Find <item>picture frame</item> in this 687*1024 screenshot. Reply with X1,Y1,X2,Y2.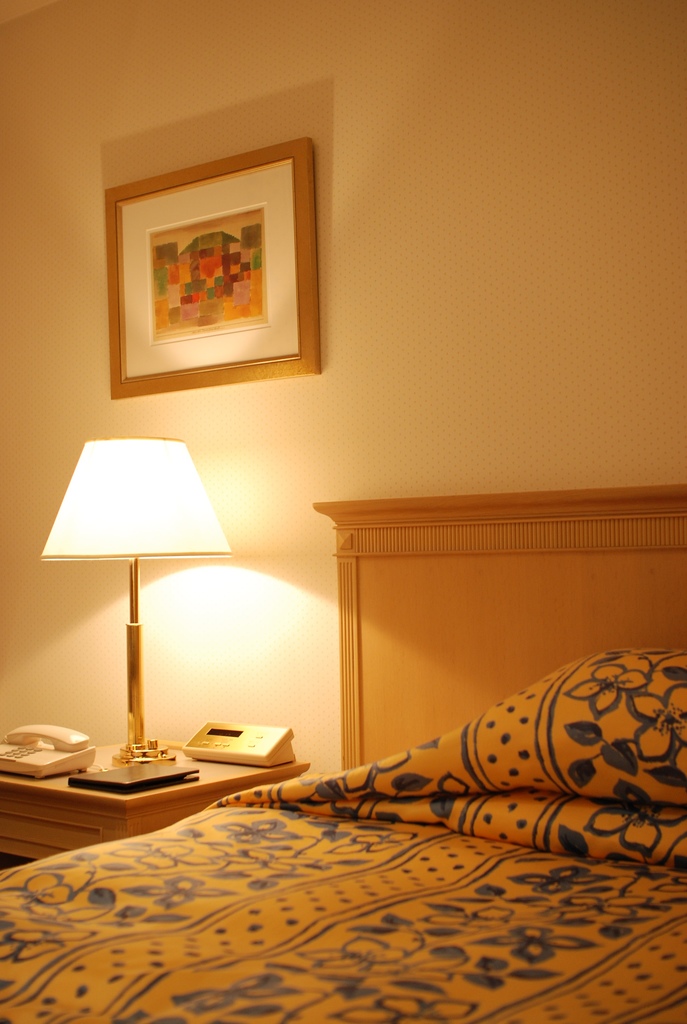
102,152,333,406.
